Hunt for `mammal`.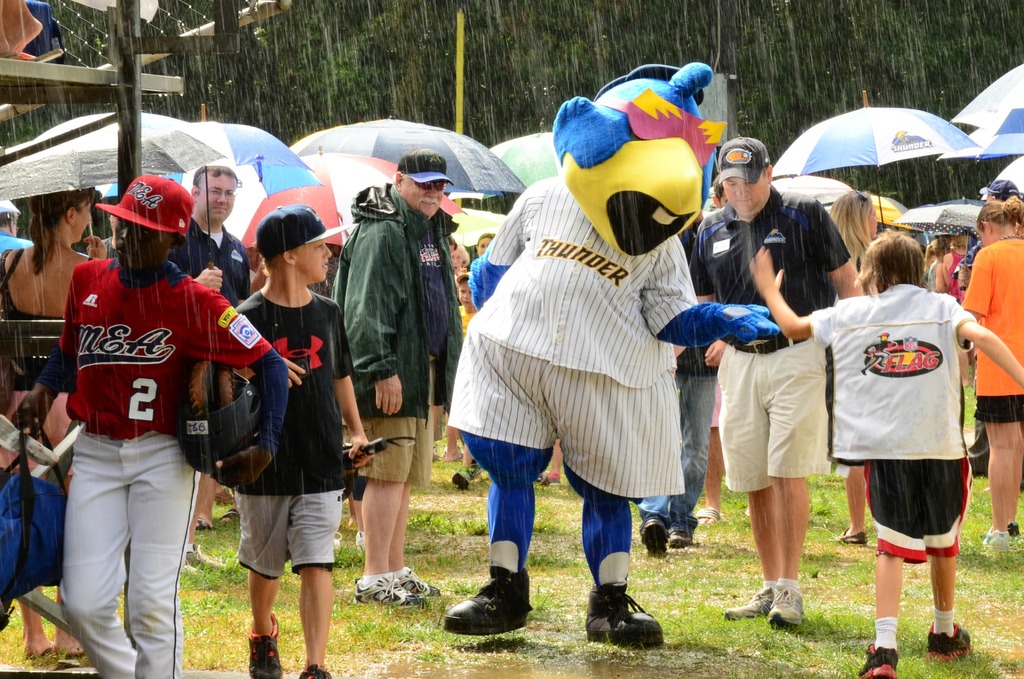
Hunted down at (x1=963, y1=179, x2=1021, y2=265).
